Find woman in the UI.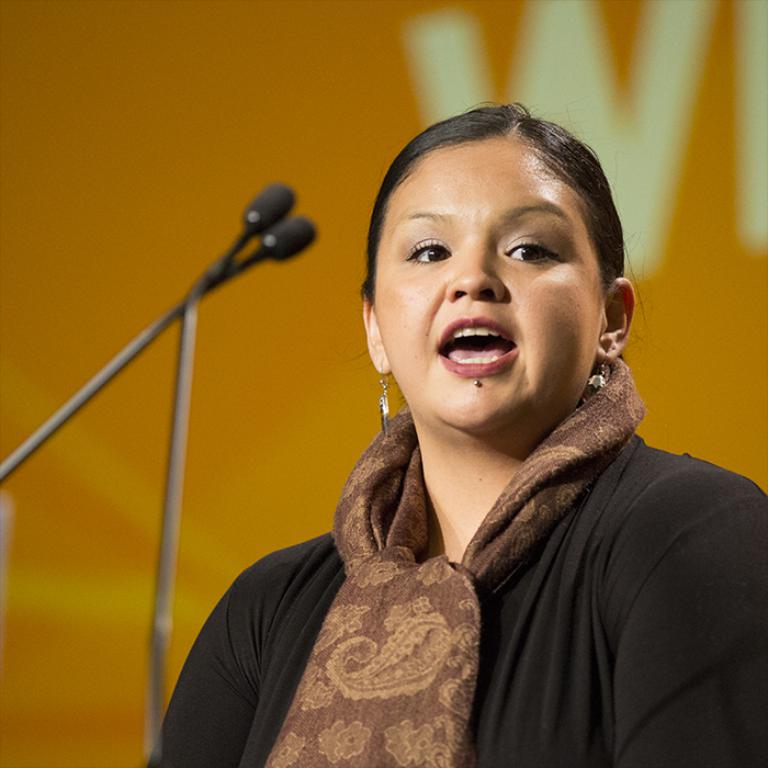
UI element at Rect(166, 105, 752, 761).
